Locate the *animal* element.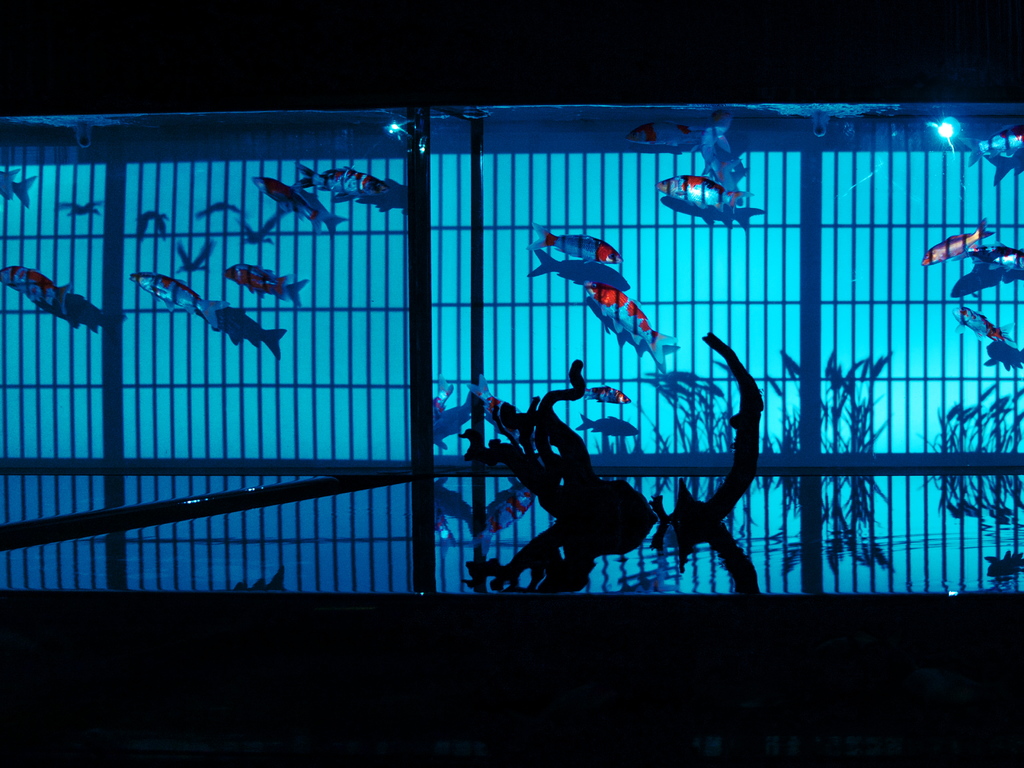
Element bbox: [x1=983, y1=335, x2=1023, y2=367].
